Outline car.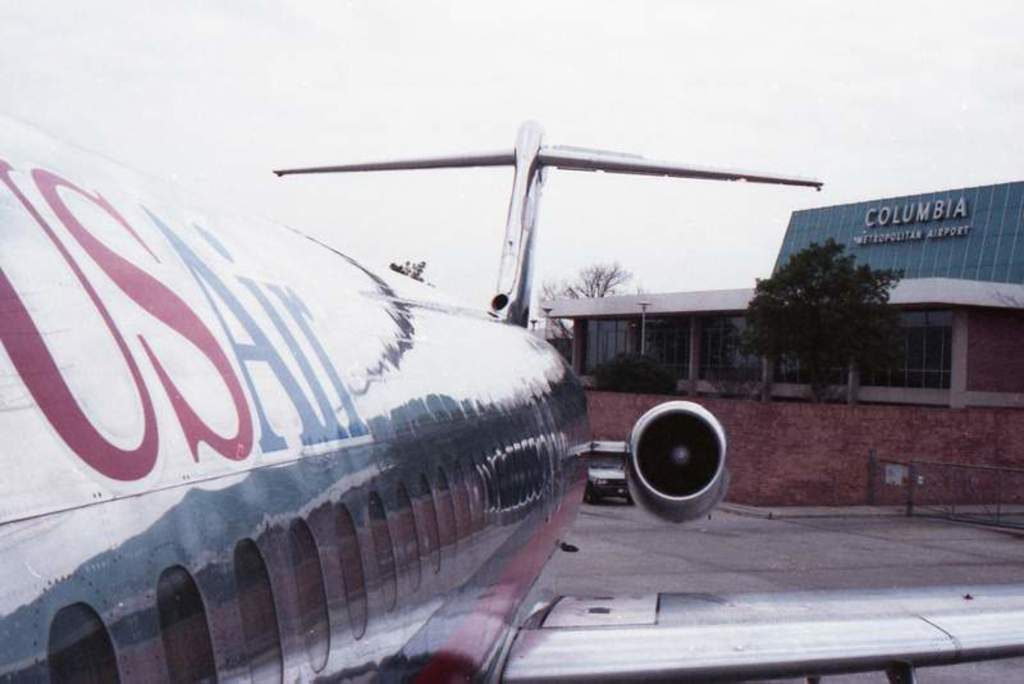
Outline: <bbox>582, 441, 630, 498</bbox>.
